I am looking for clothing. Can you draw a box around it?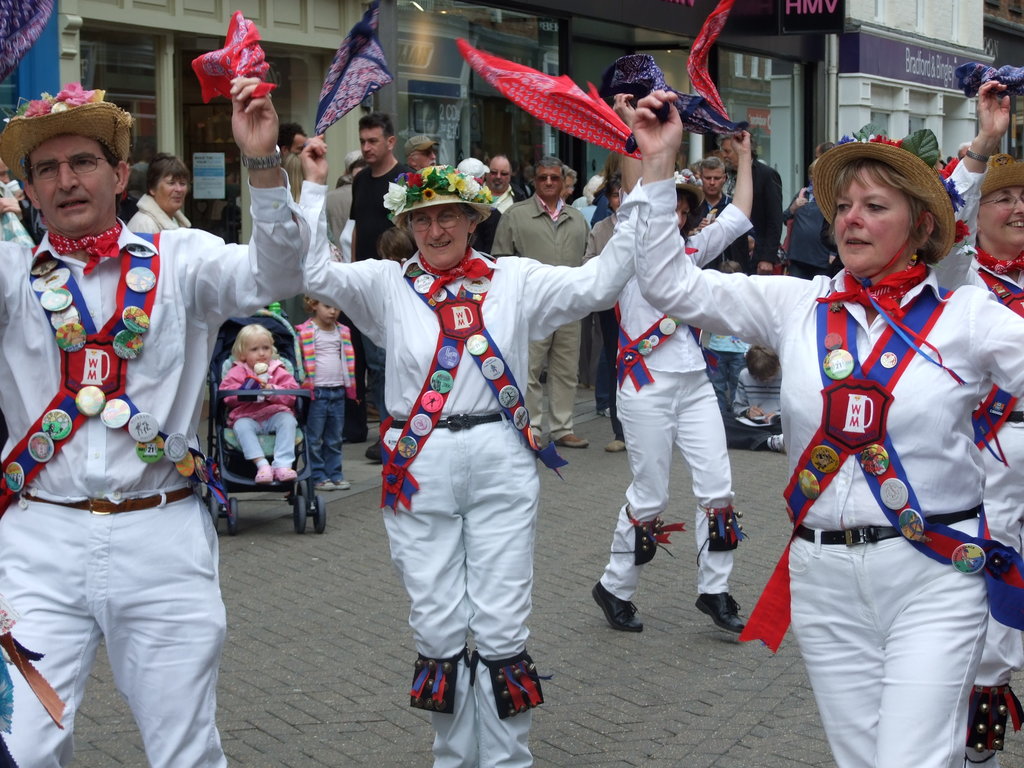
Sure, the bounding box is bbox=(215, 357, 297, 468).
